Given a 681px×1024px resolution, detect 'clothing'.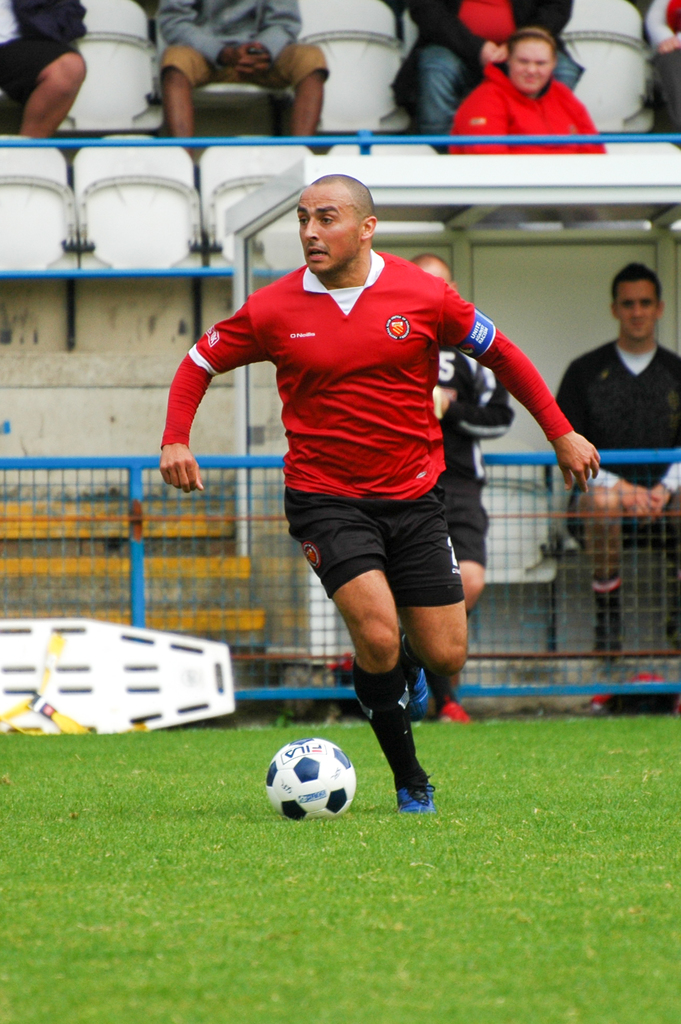
box(546, 339, 680, 524).
